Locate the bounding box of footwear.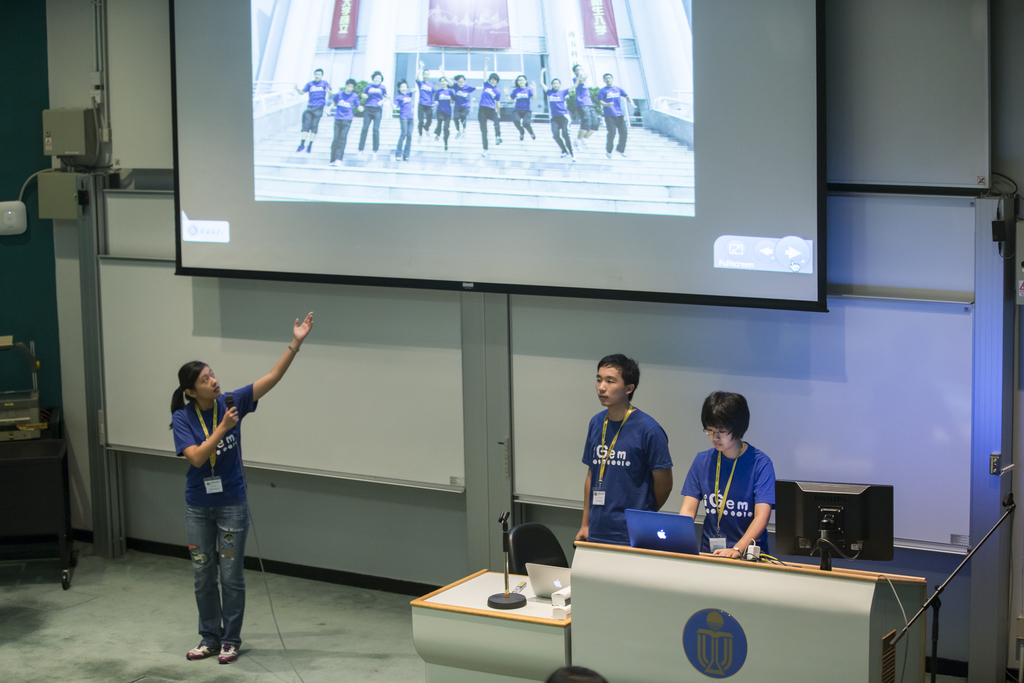
Bounding box: detection(186, 642, 216, 661).
